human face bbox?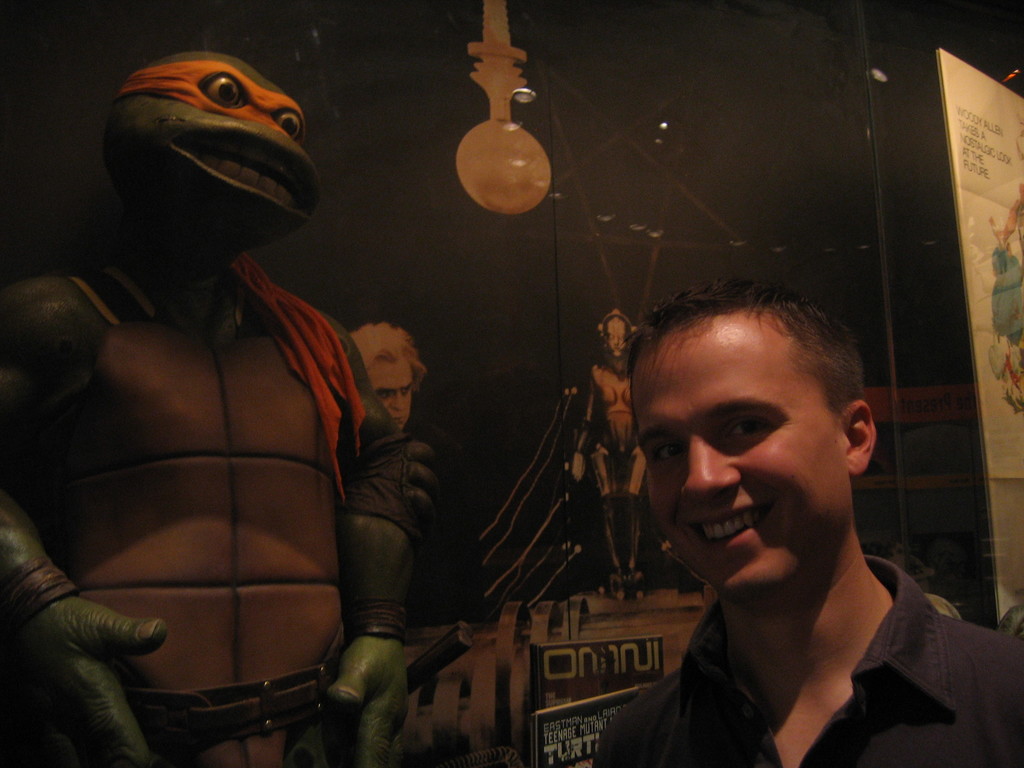
x1=606 y1=317 x2=626 y2=363
